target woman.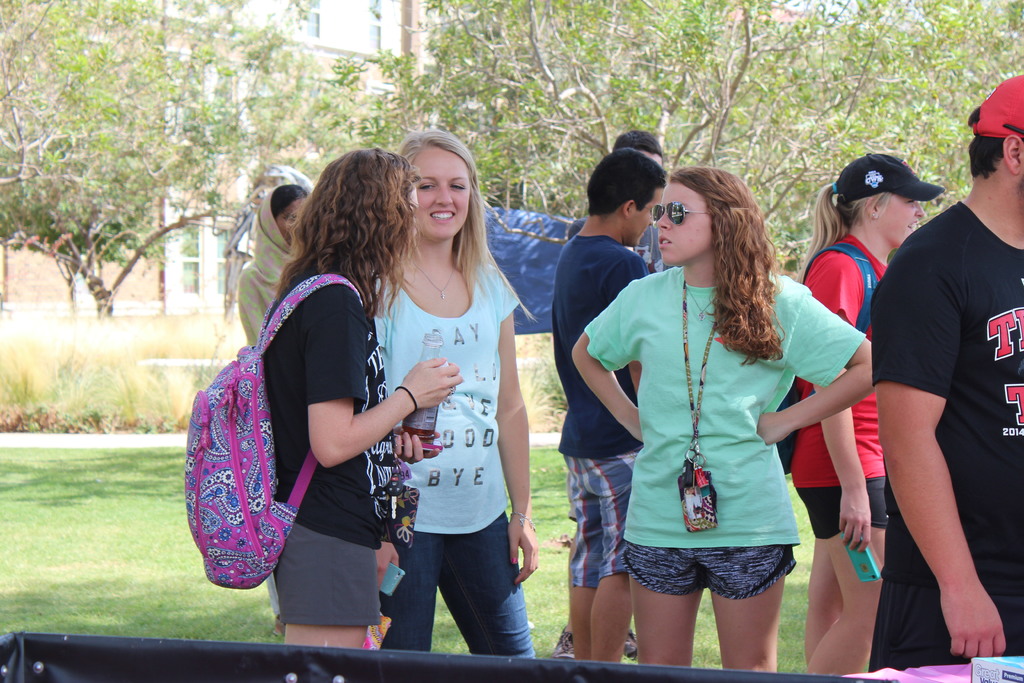
Target region: <bbox>231, 181, 316, 347</bbox>.
